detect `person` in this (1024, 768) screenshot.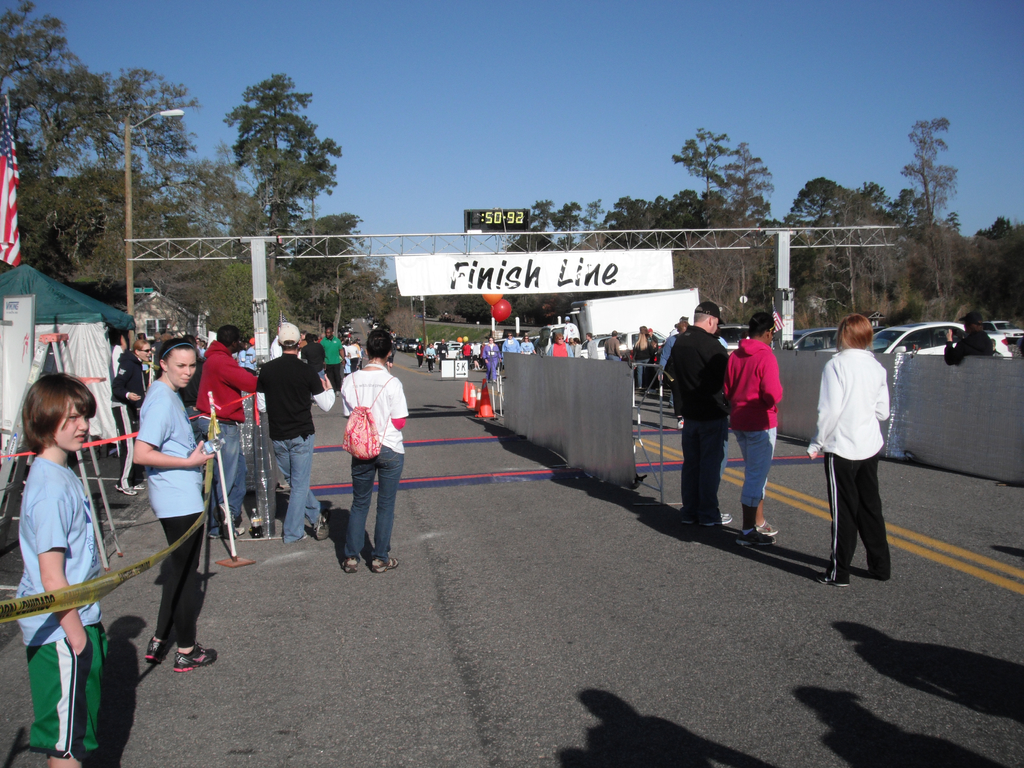
Detection: Rect(726, 312, 789, 550).
